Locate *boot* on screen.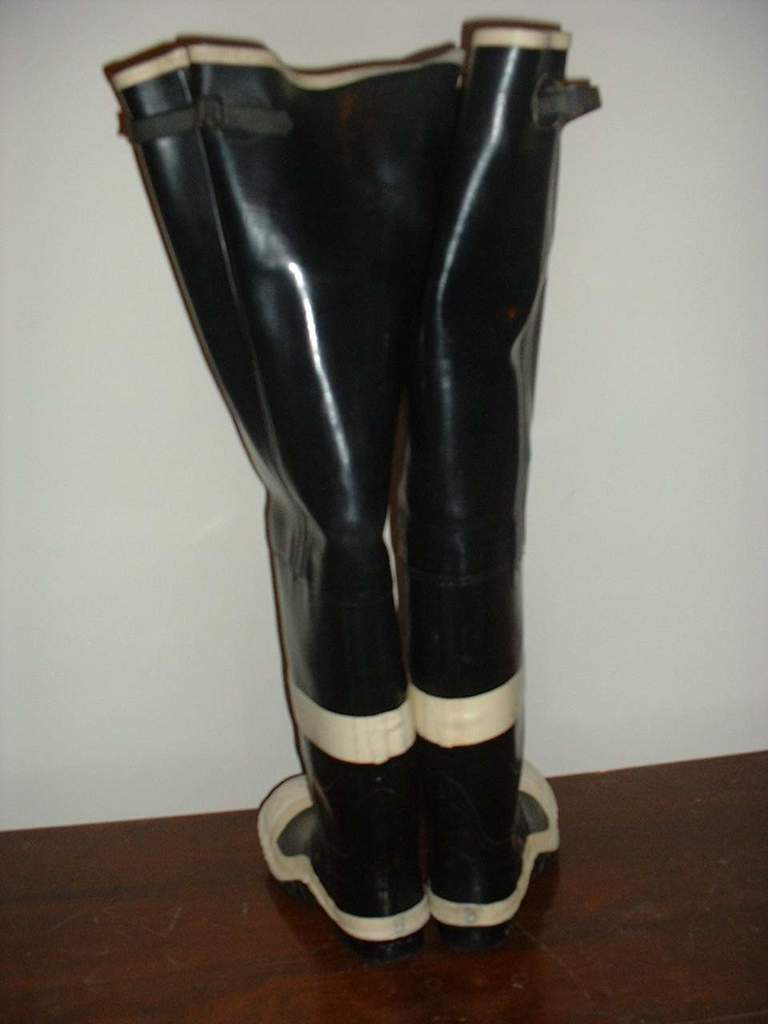
On screen at (x1=257, y1=39, x2=469, y2=946).
